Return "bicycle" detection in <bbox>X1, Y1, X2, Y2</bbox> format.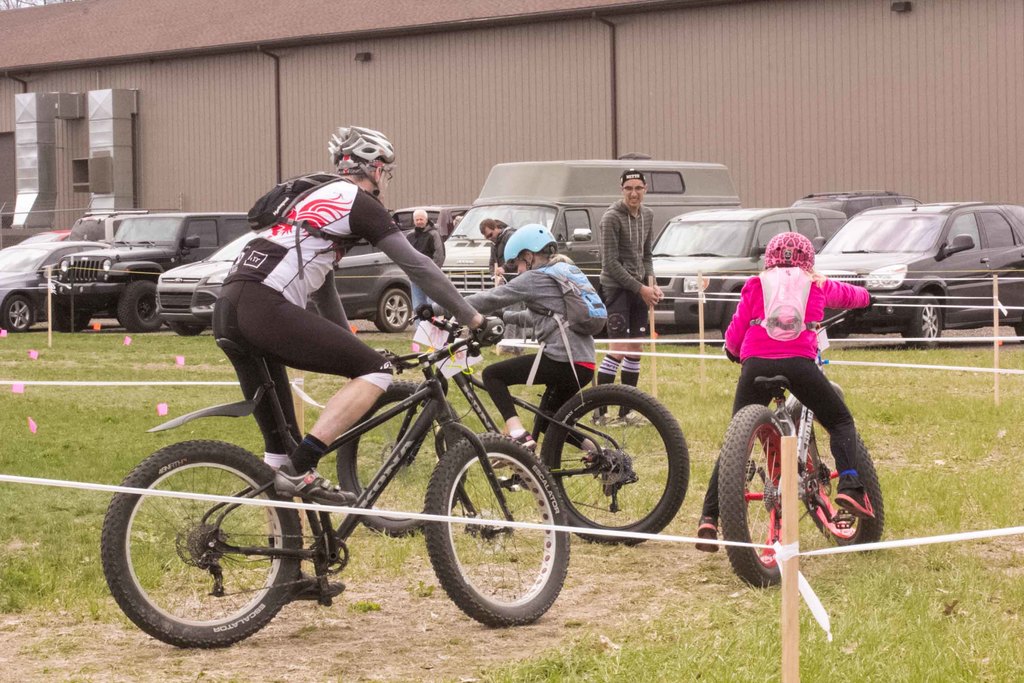
<bbox>333, 304, 688, 549</bbox>.
